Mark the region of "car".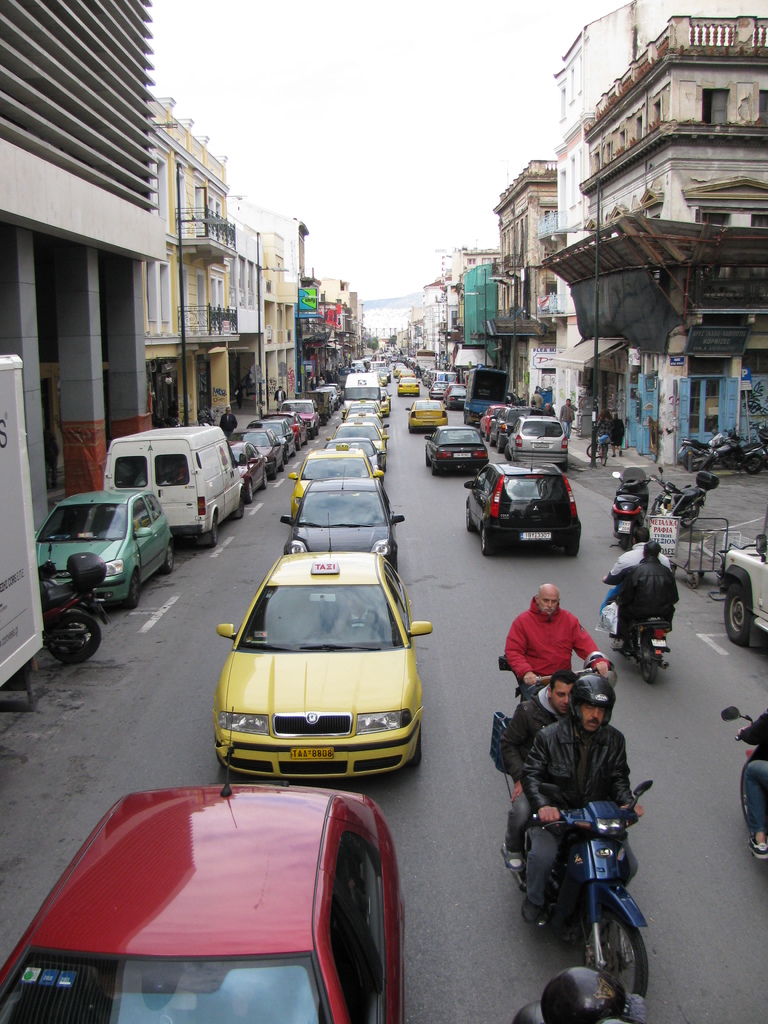
Region: pyautogui.locateOnScreen(312, 383, 337, 410).
